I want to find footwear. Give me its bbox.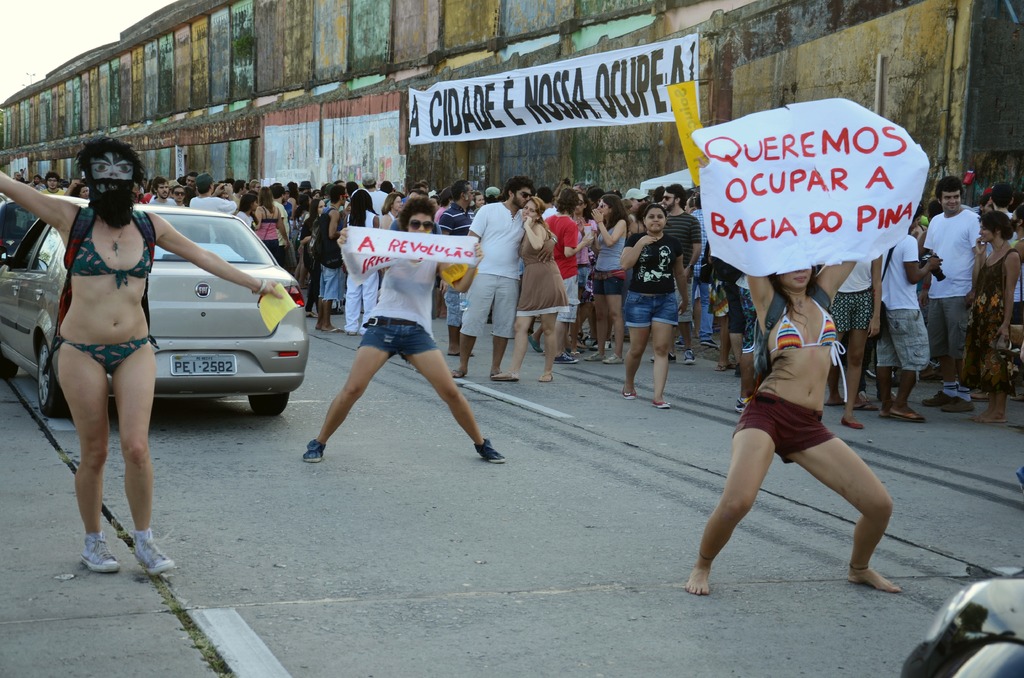
(840, 415, 865, 429).
